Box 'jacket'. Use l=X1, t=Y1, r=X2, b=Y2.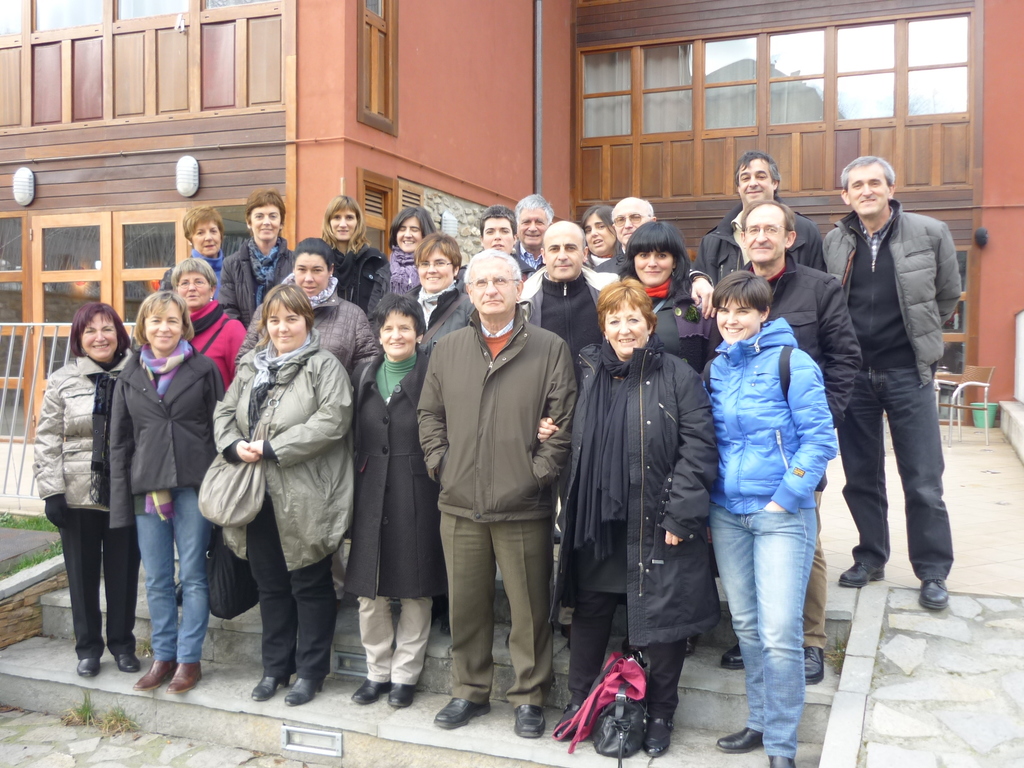
l=419, t=301, r=578, b=531.
